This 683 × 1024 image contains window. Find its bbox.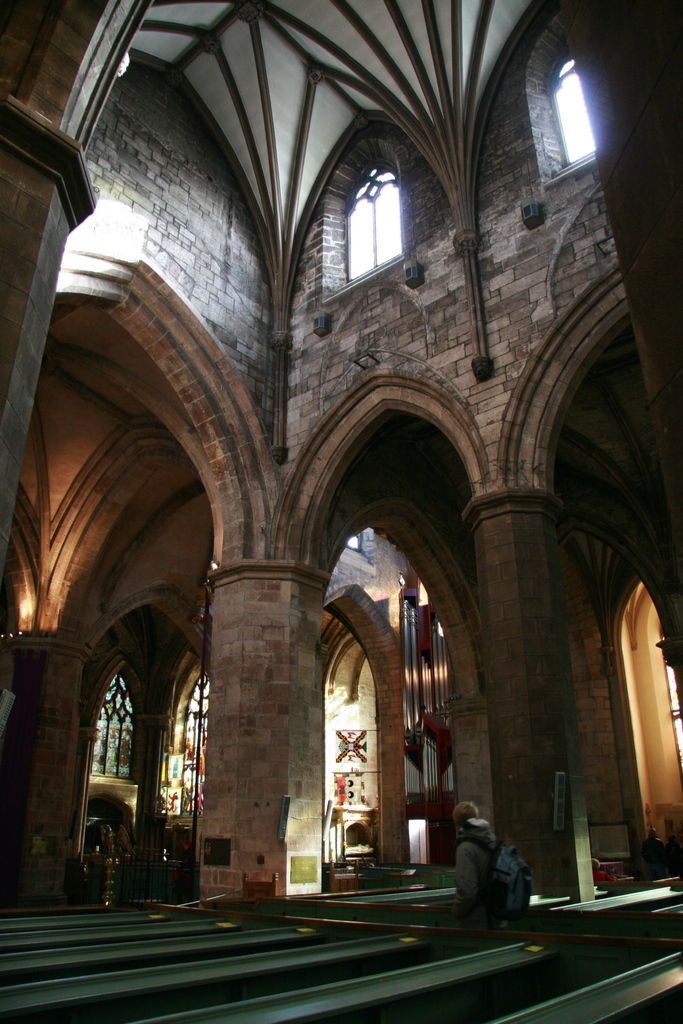
pyautogui.locateOnScreen(325, 118, 431, 302).
